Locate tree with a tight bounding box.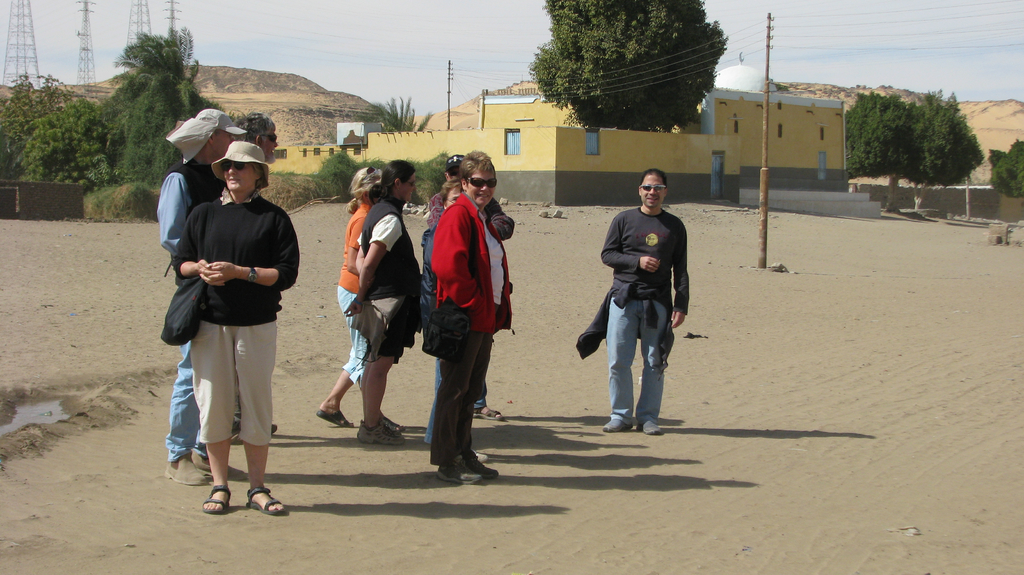
detection(22, 95, 123, 197).
